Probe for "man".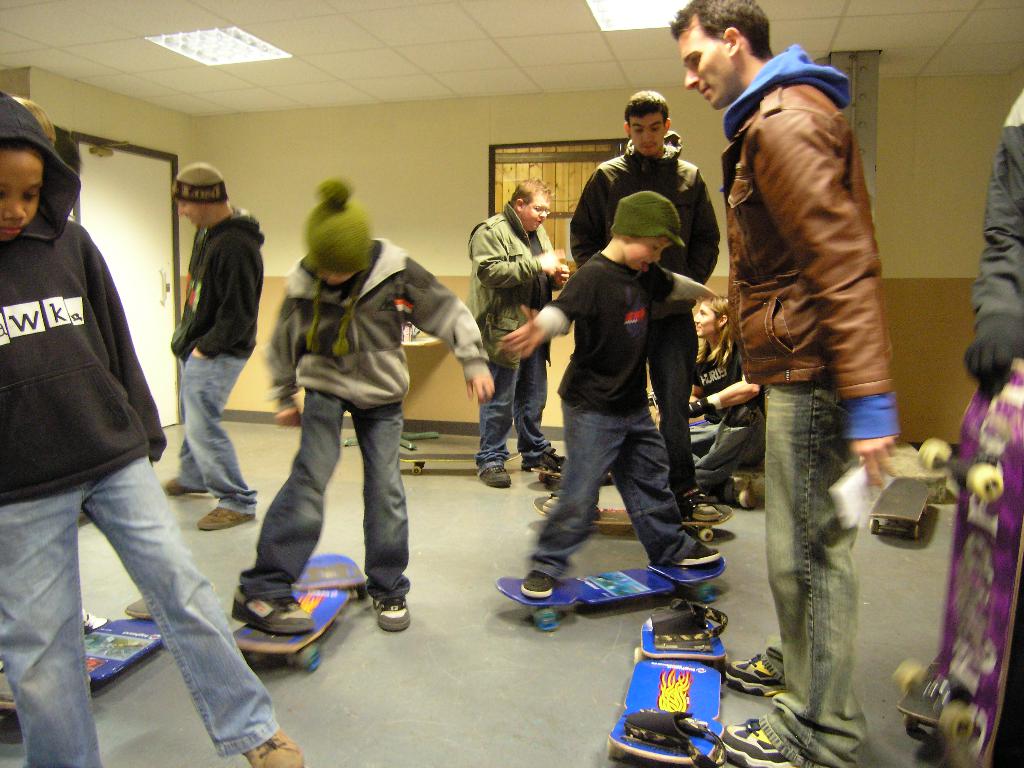
Probe result: 161/159/269/534.
